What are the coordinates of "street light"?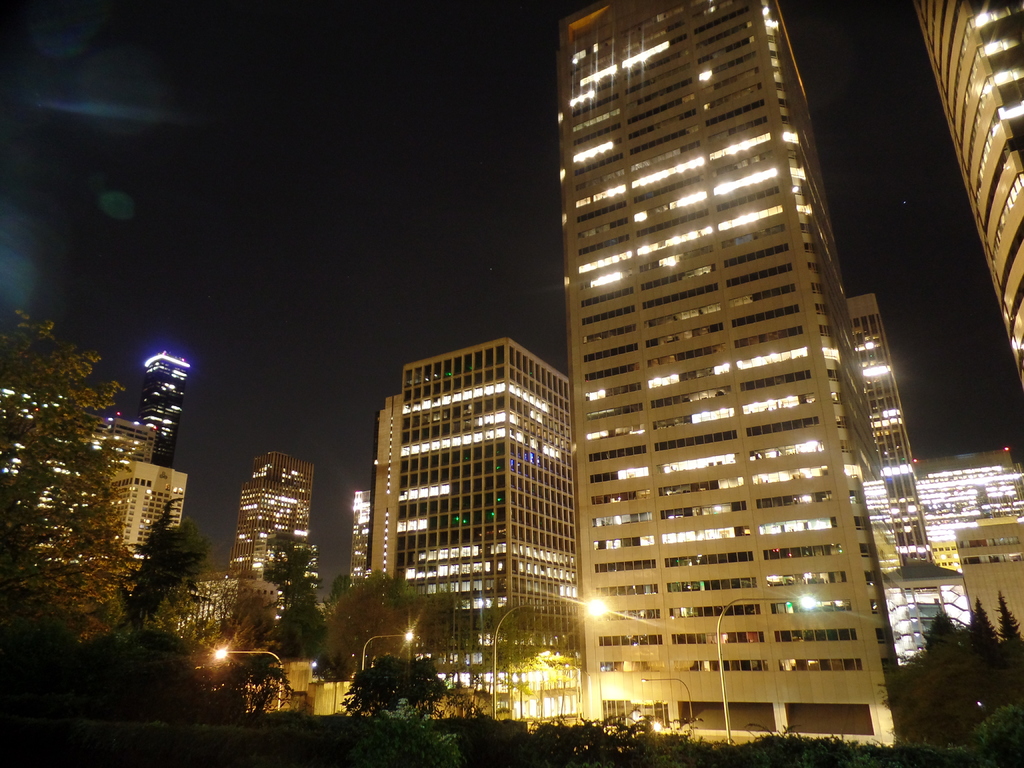
bbox(205, 647, 288, 705).
